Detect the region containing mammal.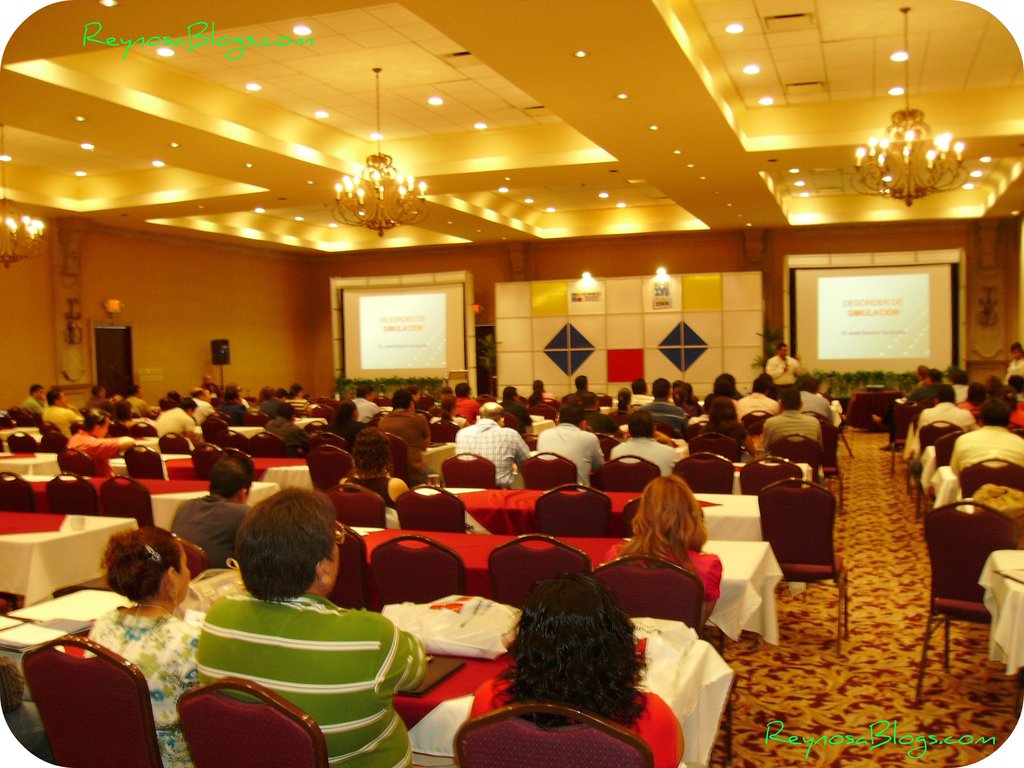
{"x1": 652, "y1": 378, "x2": 677, "y2": 408}.
